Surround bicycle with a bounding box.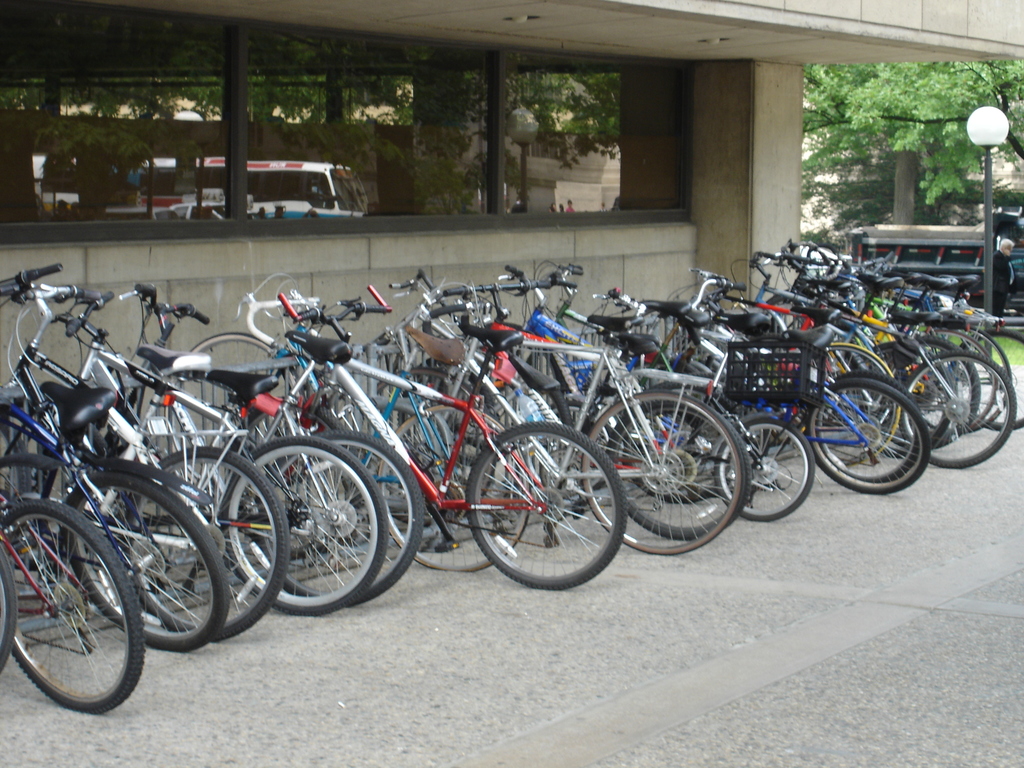
BBox(818, 240, 1004, 440).
